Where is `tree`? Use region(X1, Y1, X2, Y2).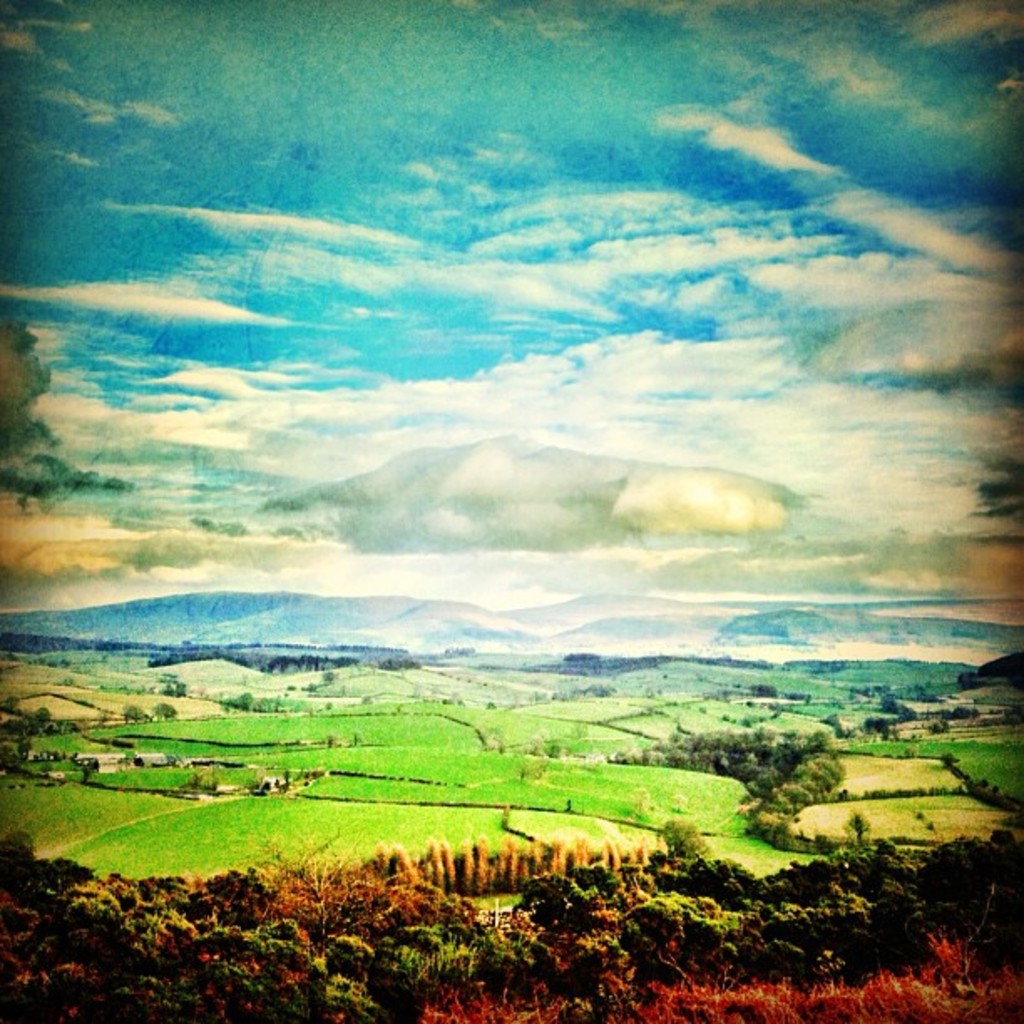
region(390, 848, 420, 890).
